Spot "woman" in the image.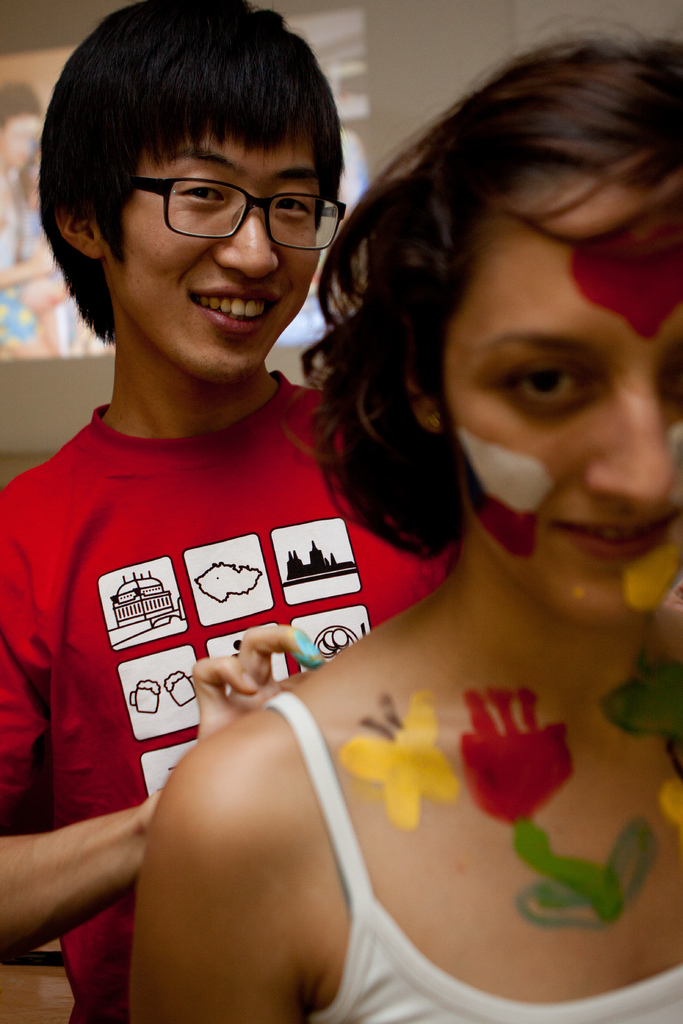
"woman" found at (left=171, top=0, right=657, bottom=1000).
